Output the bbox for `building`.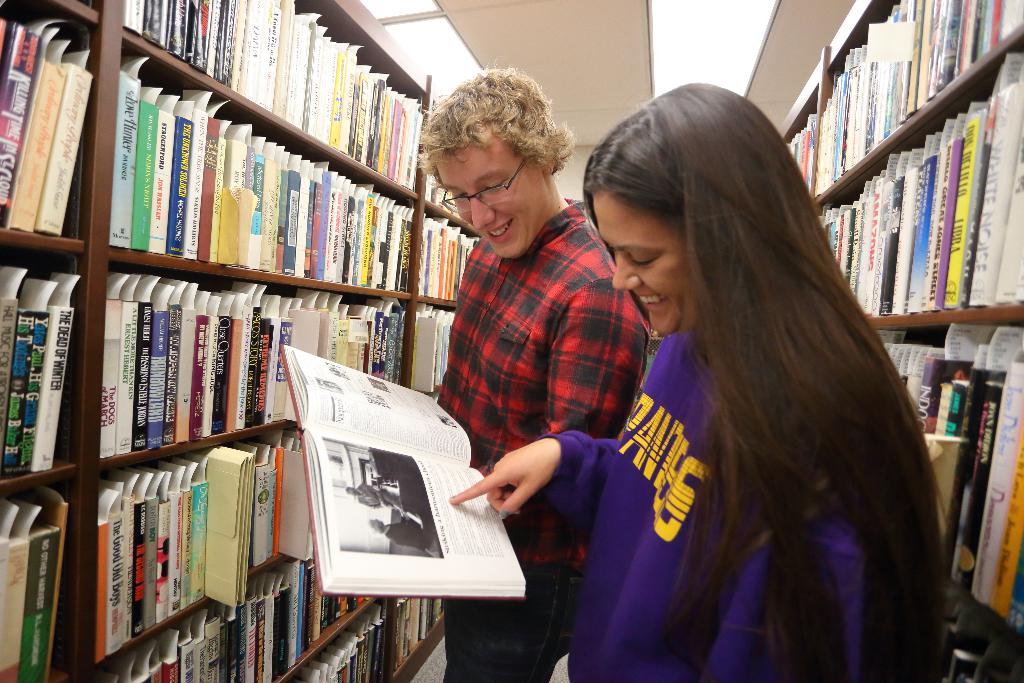
box(0, 0, 1023, 682).
